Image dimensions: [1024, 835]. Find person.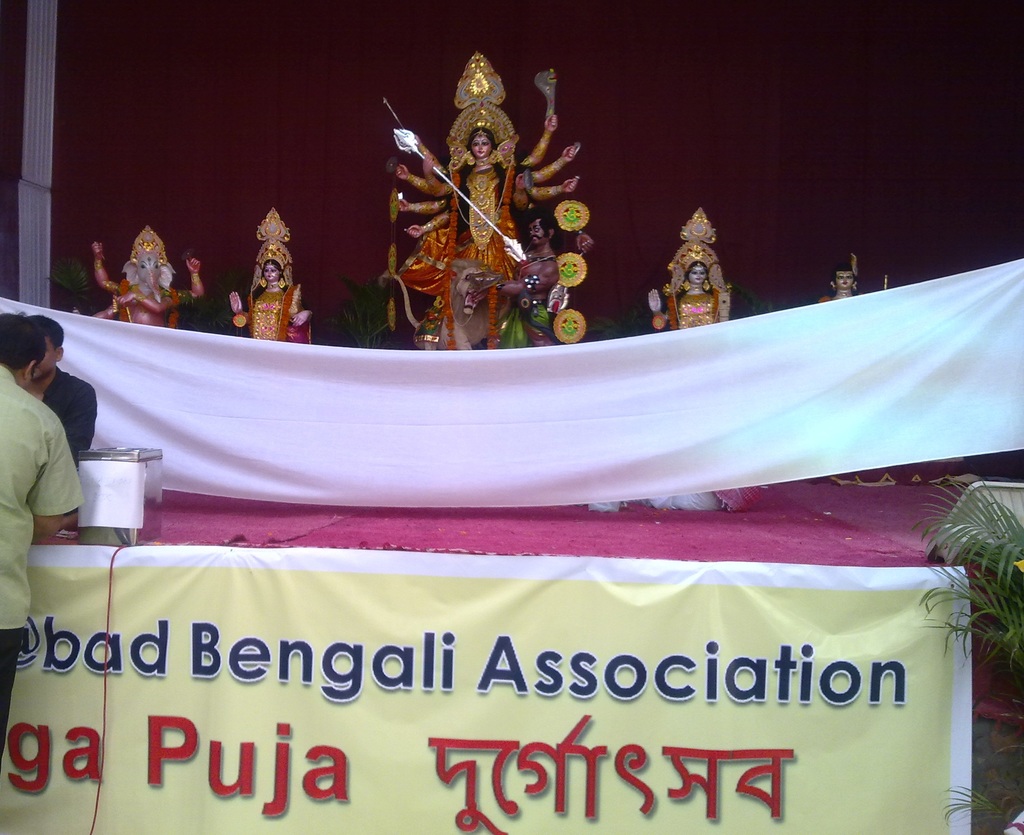
l=93, t=221, r=208, b=326.
